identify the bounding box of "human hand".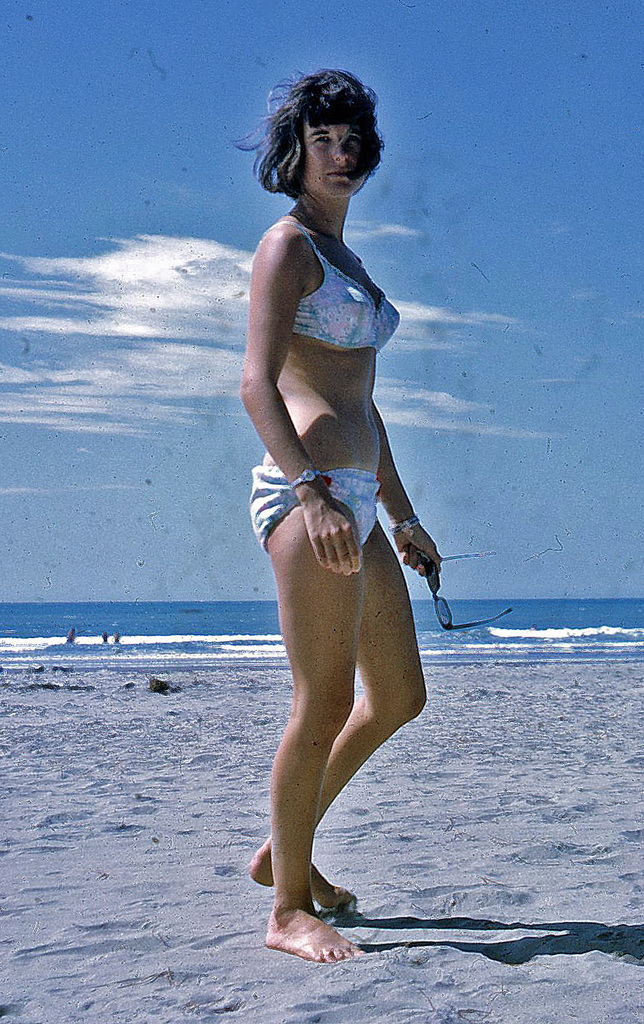
x1=298 y1=478 x2=365 y2=572.
